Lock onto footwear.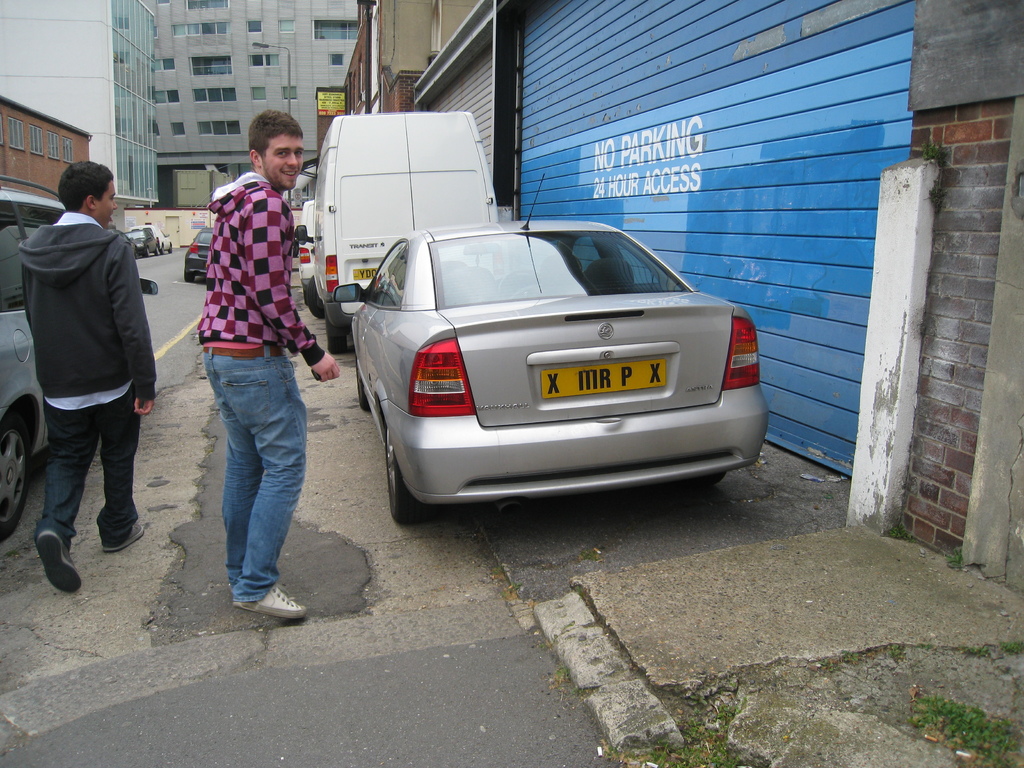
Locked: bbox=[103, 520, 143, 553].
